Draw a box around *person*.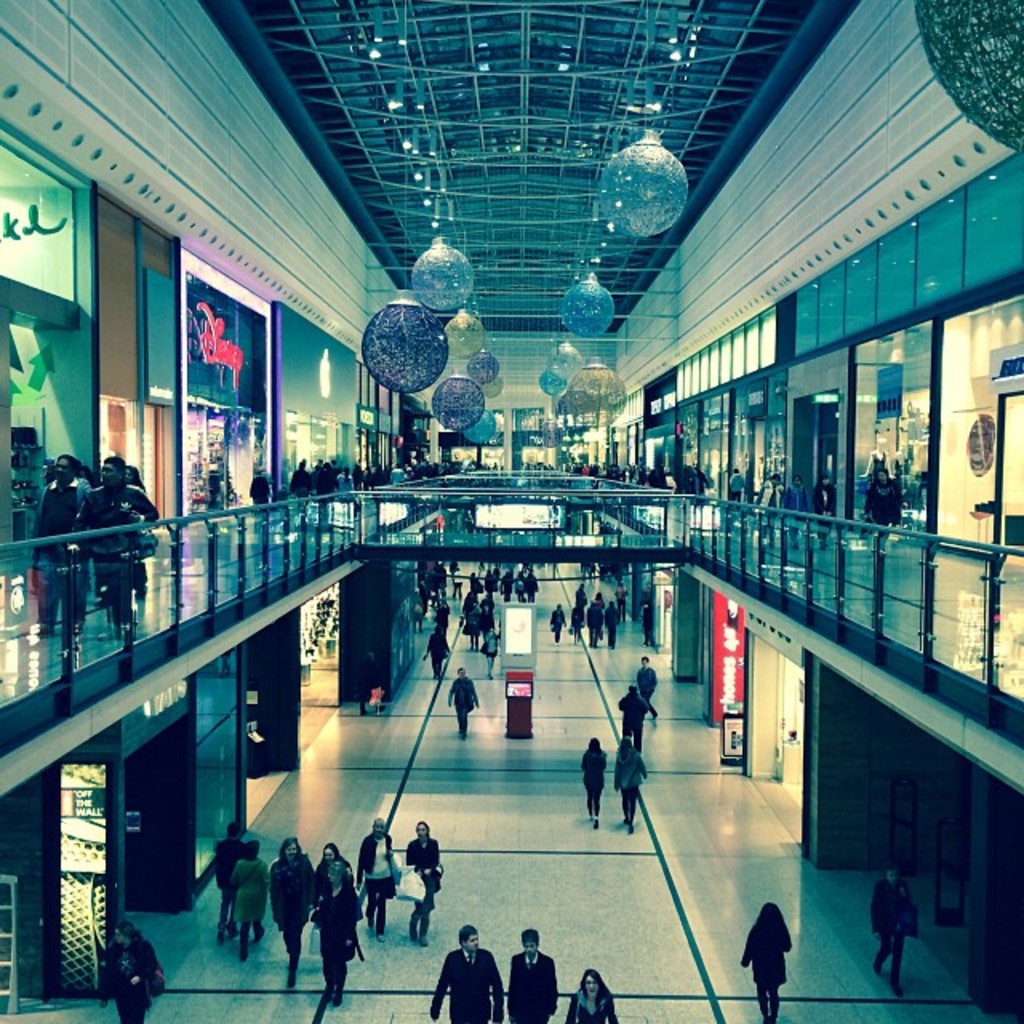
rect(213, 819, 243, 946).
